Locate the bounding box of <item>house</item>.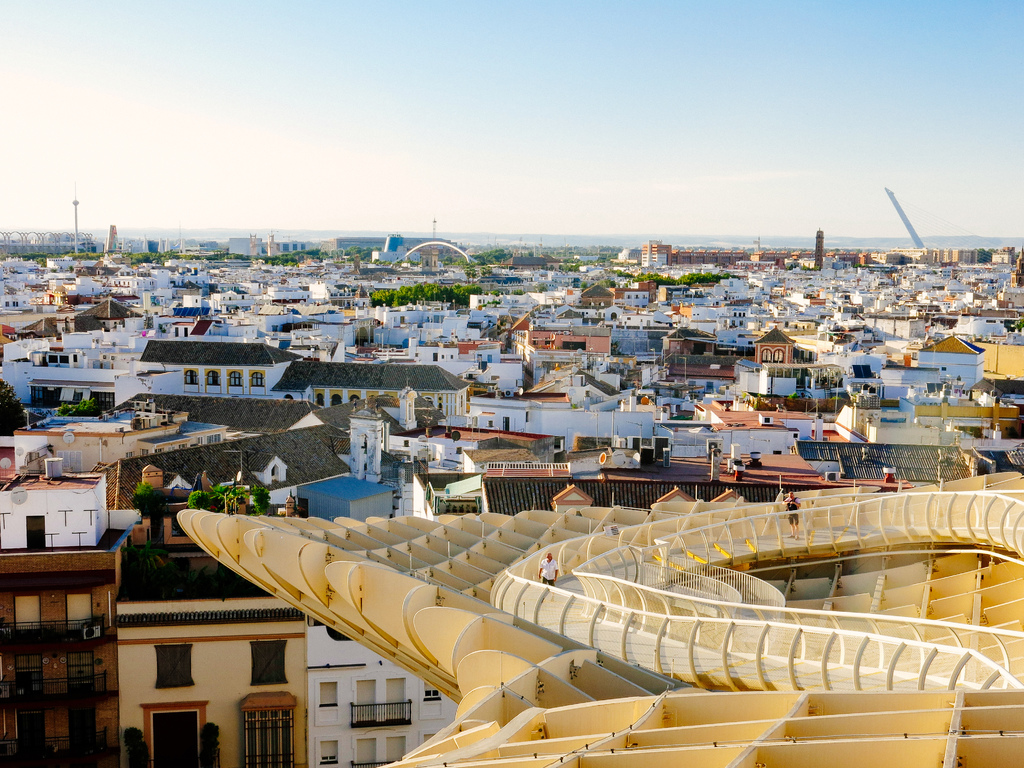
Bounding box: <box>18,261,49,286</box>.
